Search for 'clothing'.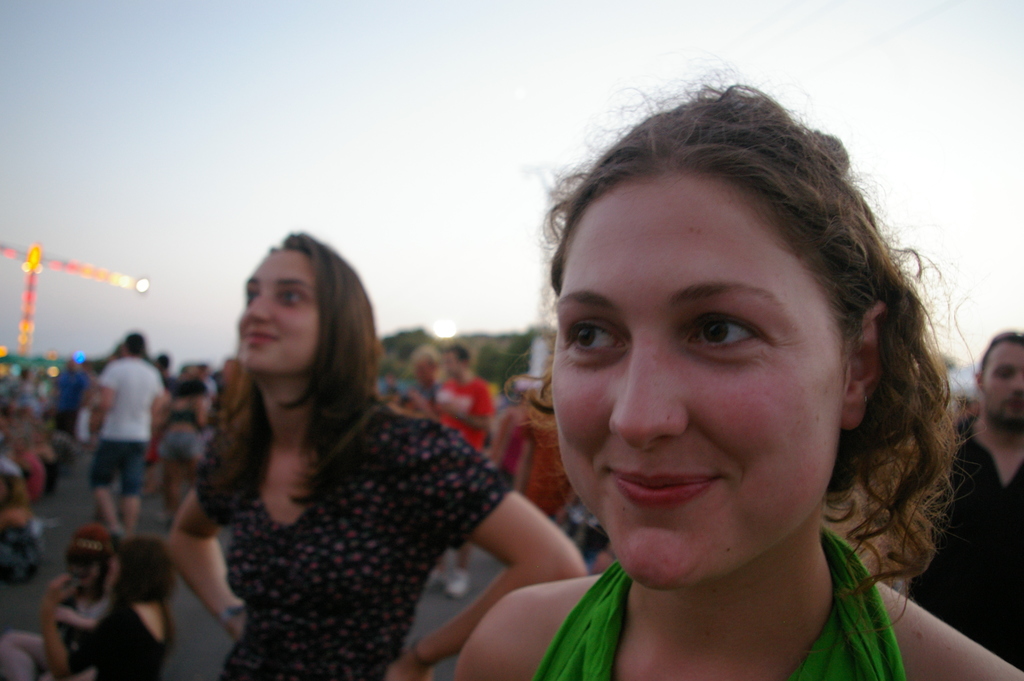
Found at left=502, top=373, right=572, bottom=515.
